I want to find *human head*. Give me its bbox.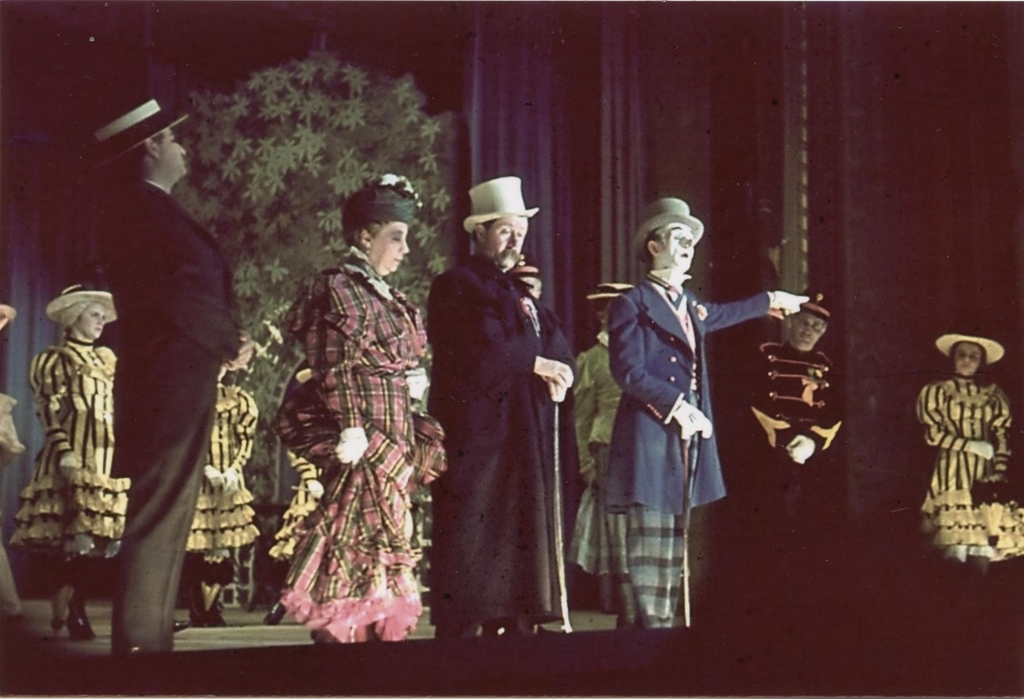
locate(460, 176, 540, 270).
